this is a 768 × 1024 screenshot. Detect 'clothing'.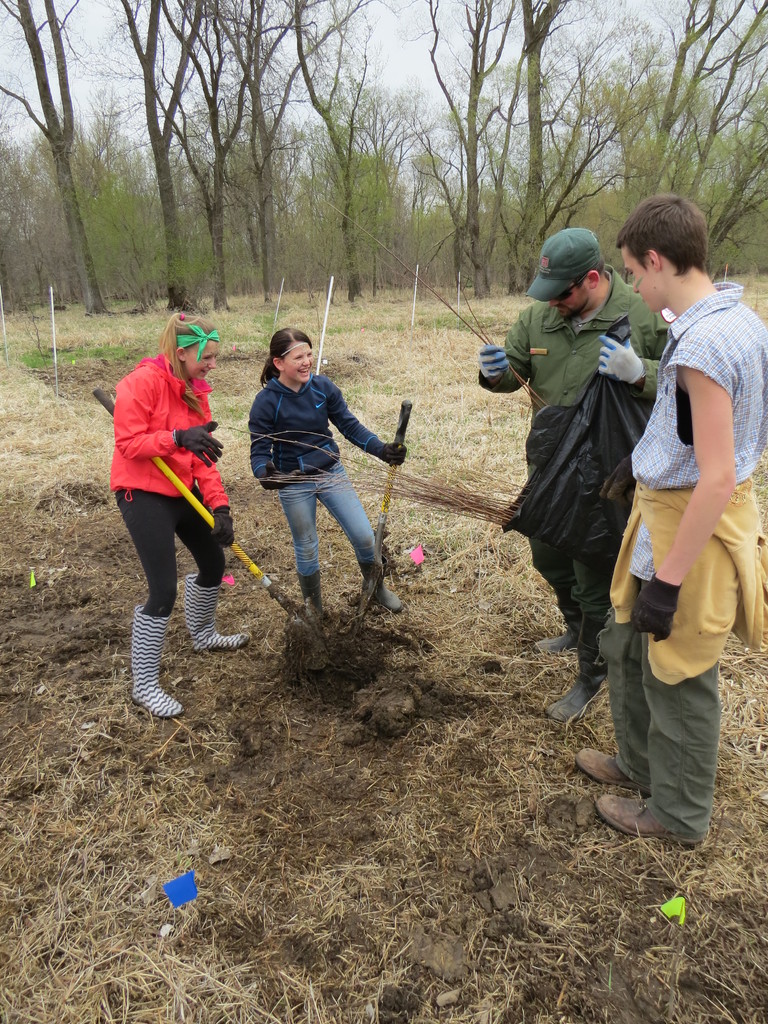
[left=107, top=352, right=259, bottom=716].
